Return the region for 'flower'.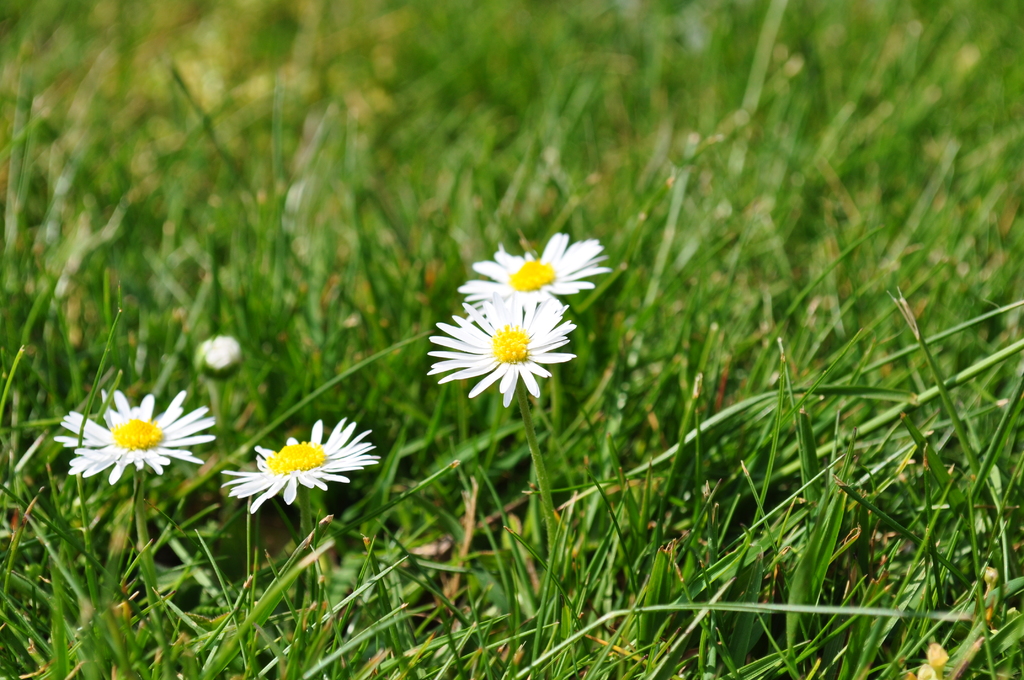
(left=223, top=415, right=360, bottom=508).
